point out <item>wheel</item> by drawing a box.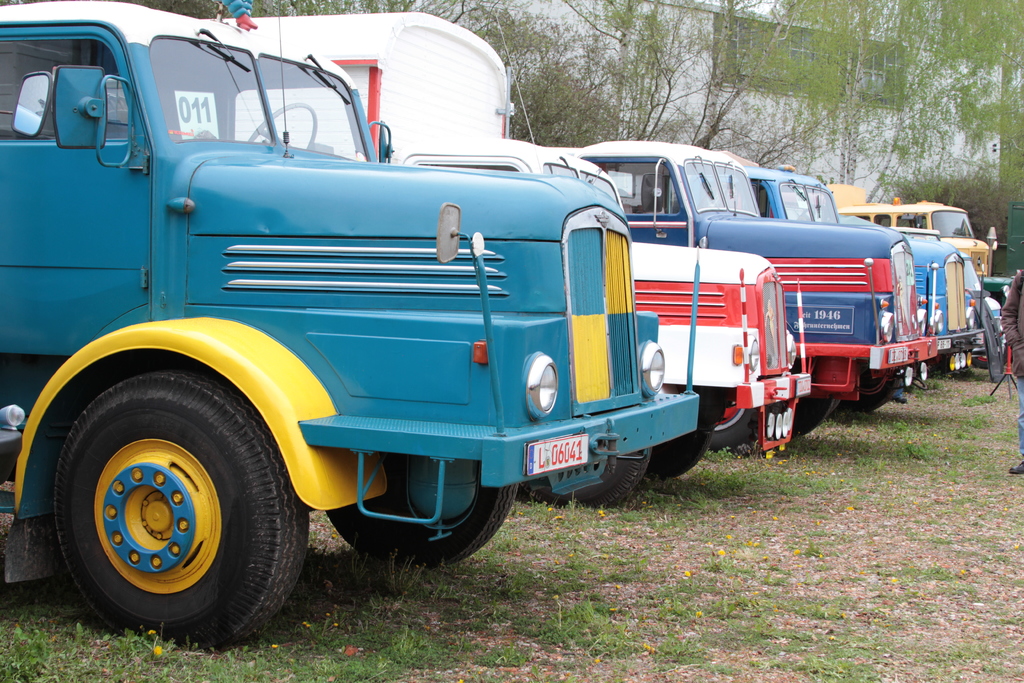
rect(555, 444, 649, 507).
